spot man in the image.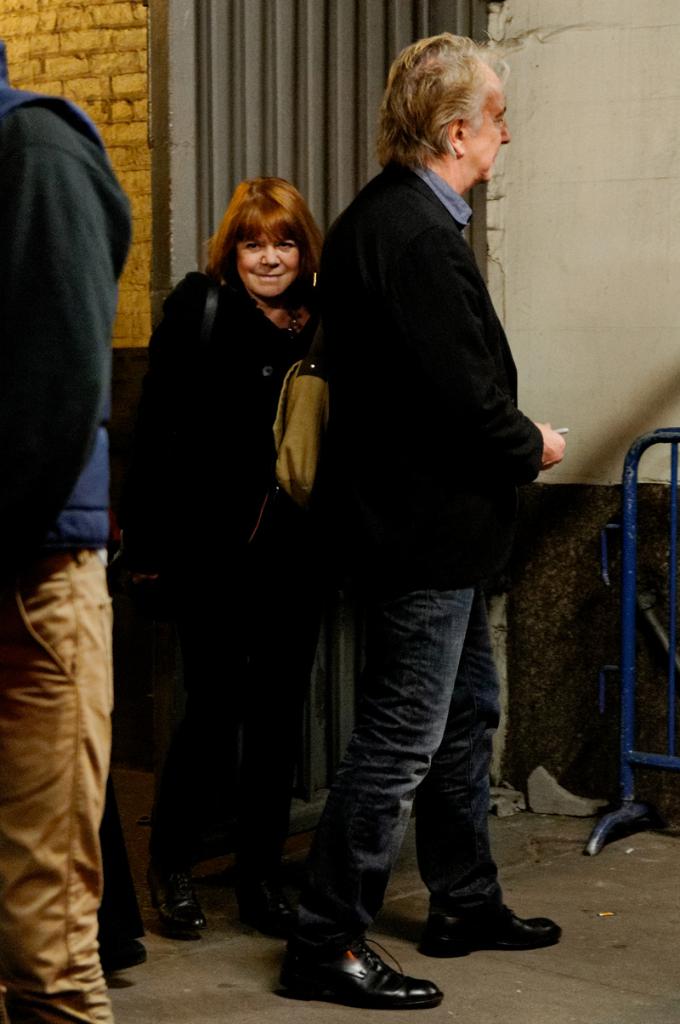
man found at [x1=0, y1=21, x2=128, y2=1021].
